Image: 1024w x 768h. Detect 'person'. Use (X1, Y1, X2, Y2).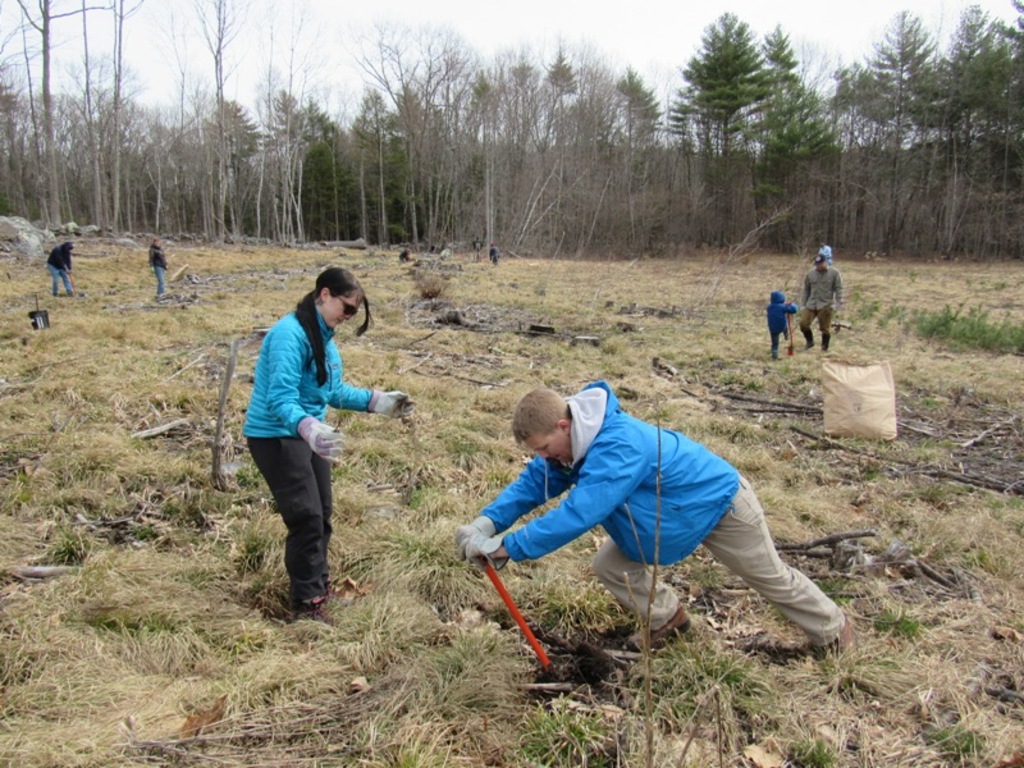
(244, 264, 416, 614).
